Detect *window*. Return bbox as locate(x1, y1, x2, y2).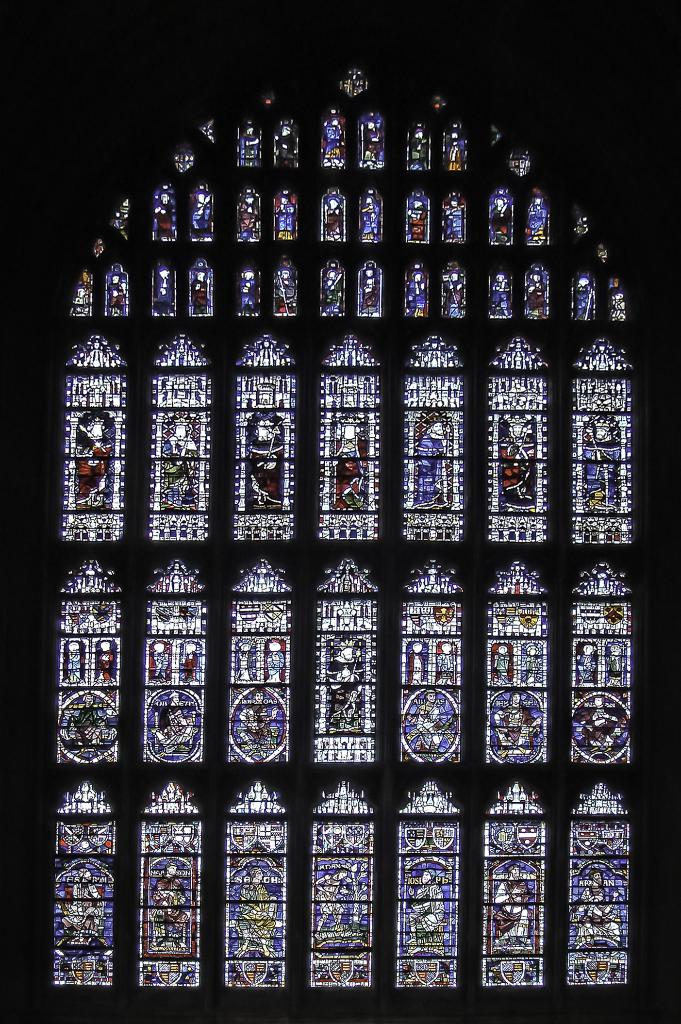
locate(266, 183, 296, 239).
